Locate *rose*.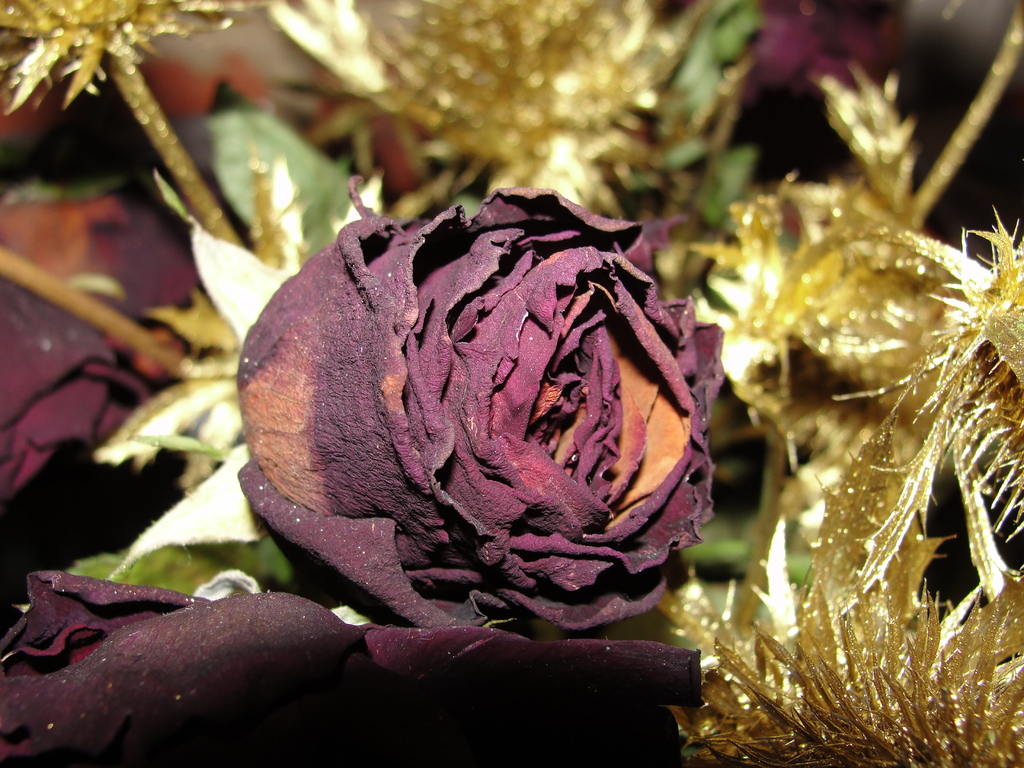
Bounding box: 239,172,726,631.
